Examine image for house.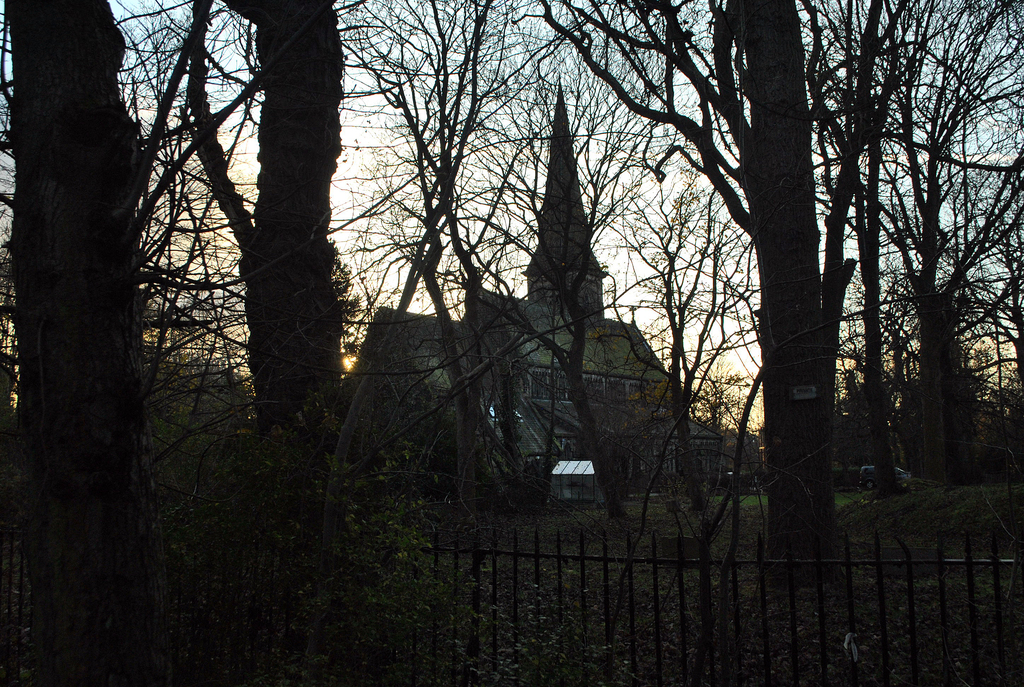
Examination result: rect(336, 283, 699, 515).
